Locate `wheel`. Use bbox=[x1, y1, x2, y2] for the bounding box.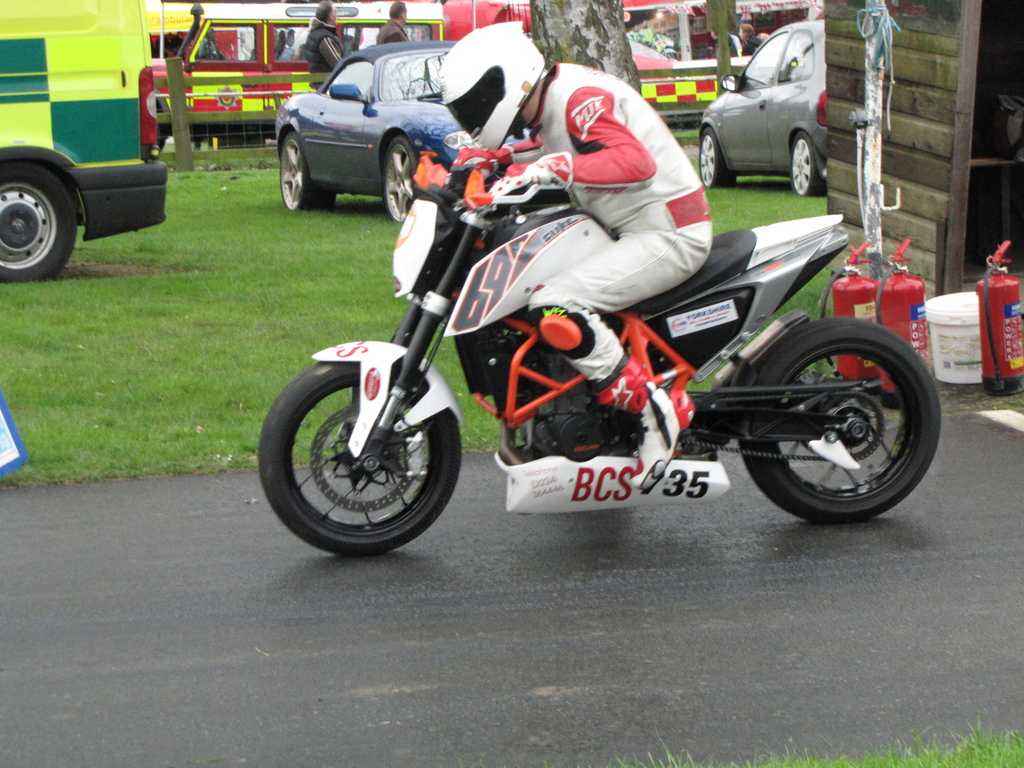
bbox=[379, 136, 412, 224].
